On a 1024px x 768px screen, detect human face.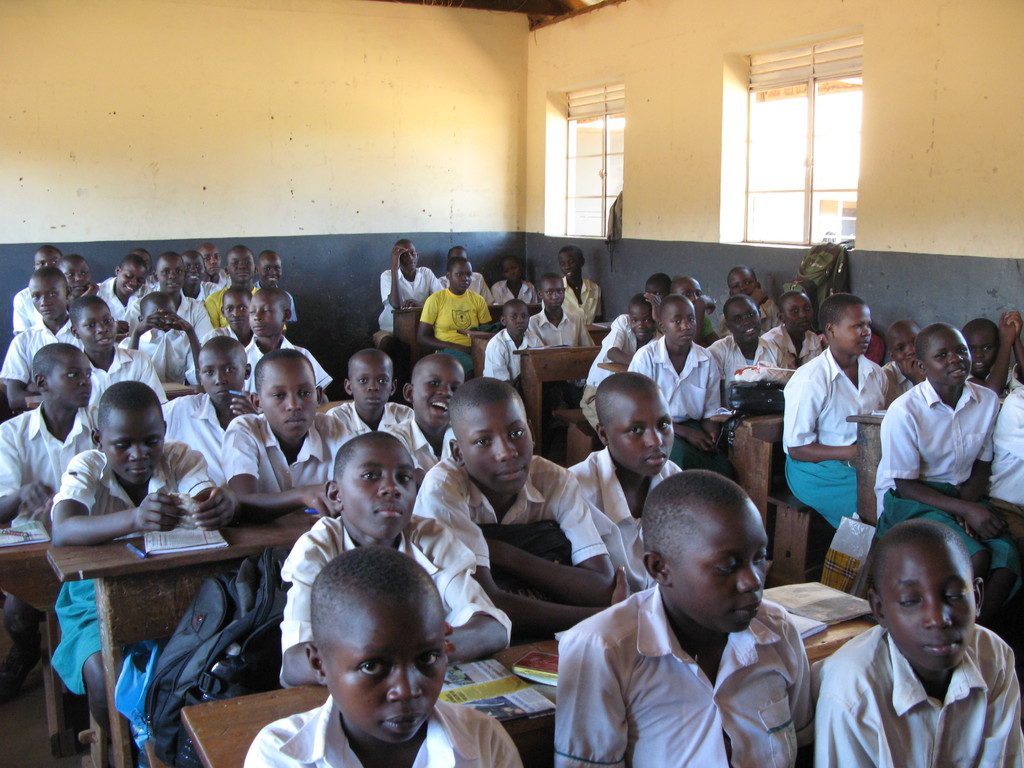
crop(609, 393, 673, 476).
